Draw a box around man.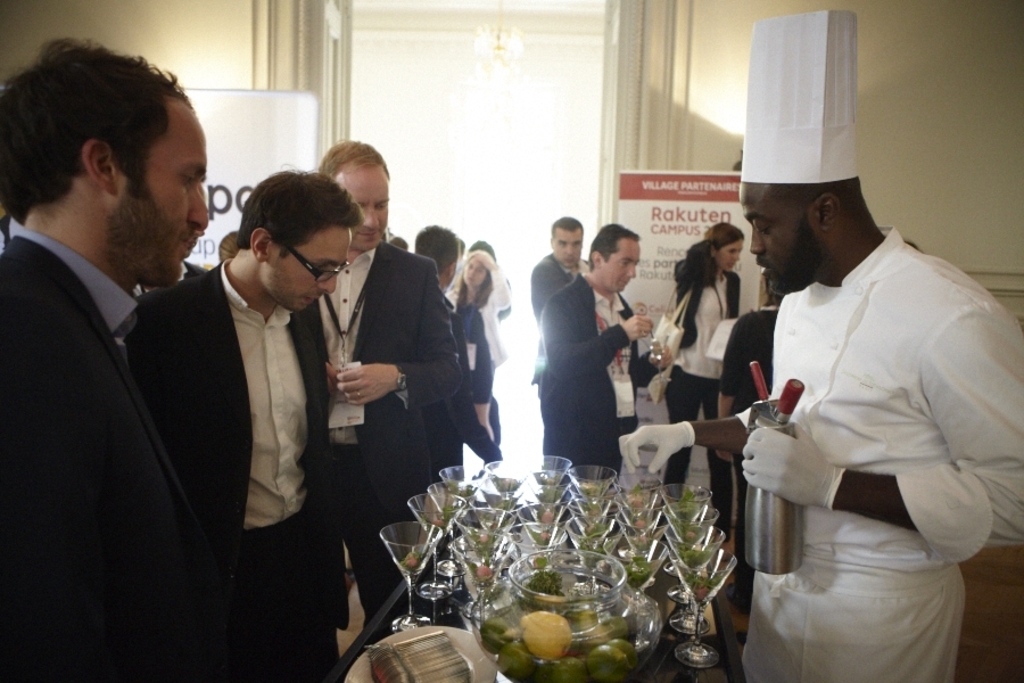
(617,11,1023,682).
